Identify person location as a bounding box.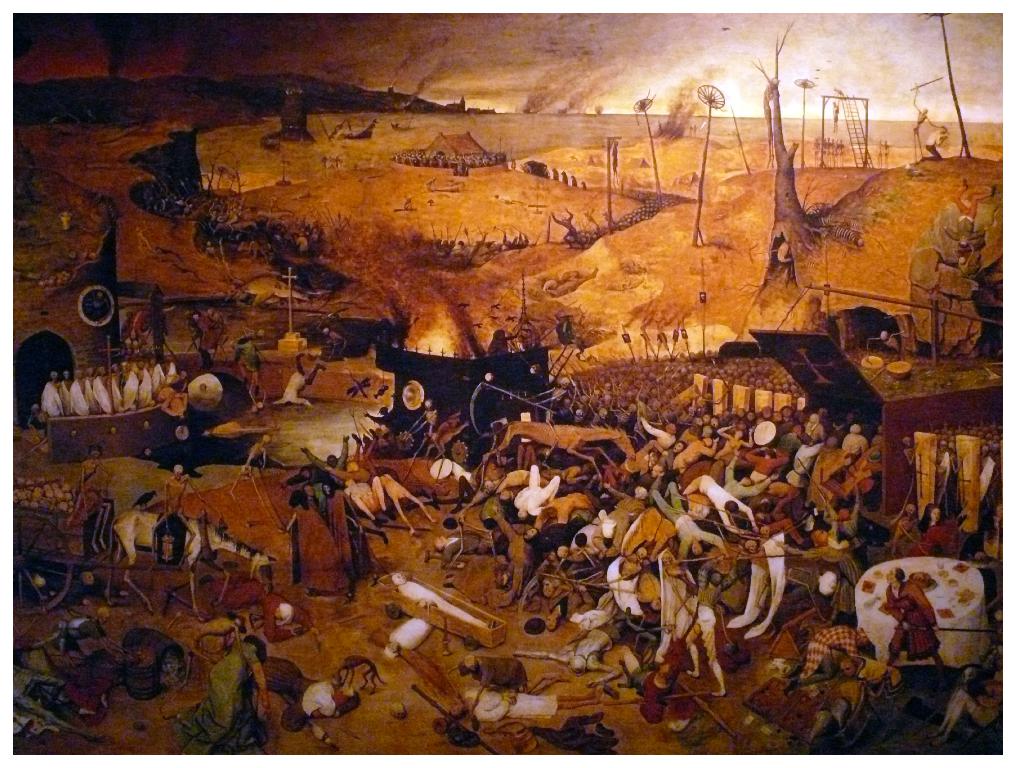
<region>916, 123, 949, 161</region>.
